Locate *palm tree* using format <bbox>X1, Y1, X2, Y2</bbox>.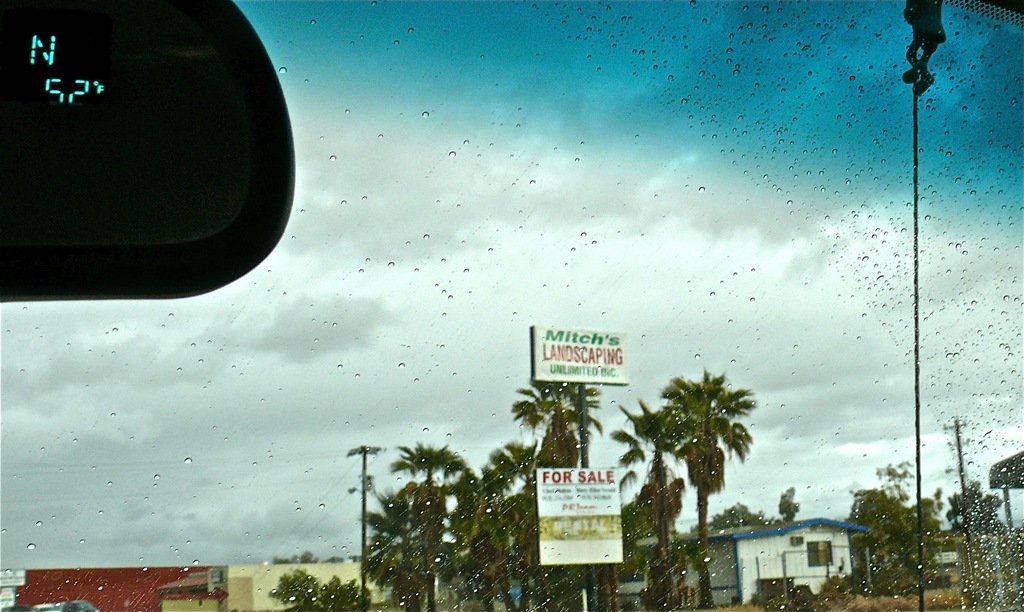
<bbox>516, 362, 589, 544</bbox>.
